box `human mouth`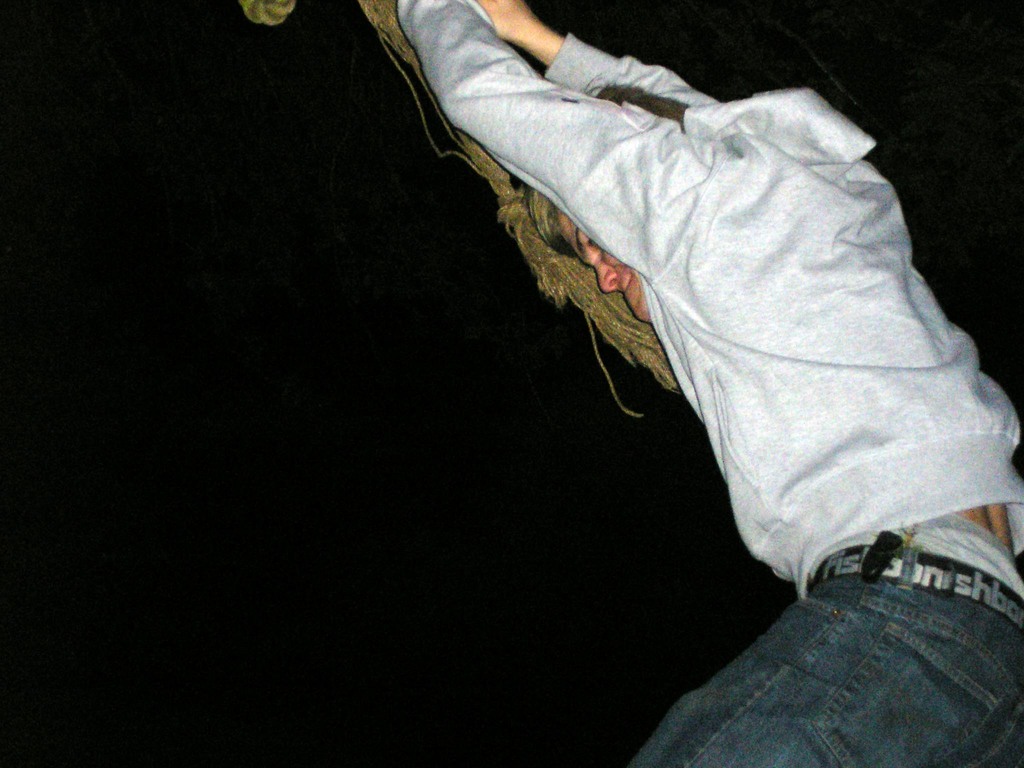
locate(616, 269, 636, 301)
